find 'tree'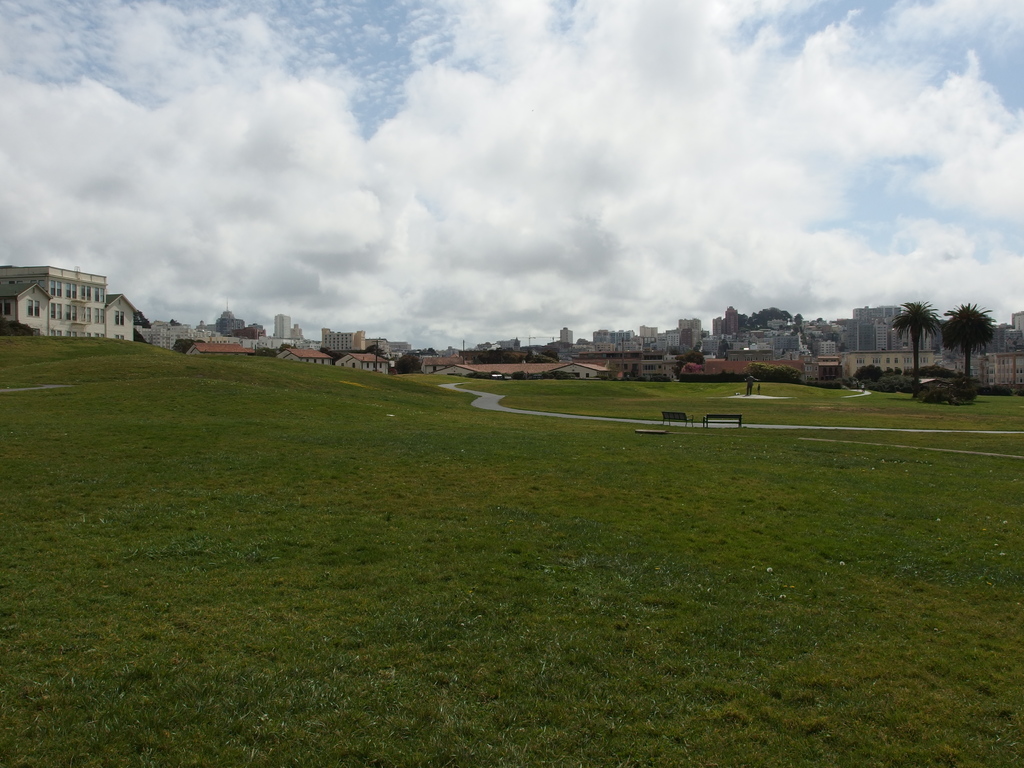
x1=735 y1=305 x2=804 y2=330
